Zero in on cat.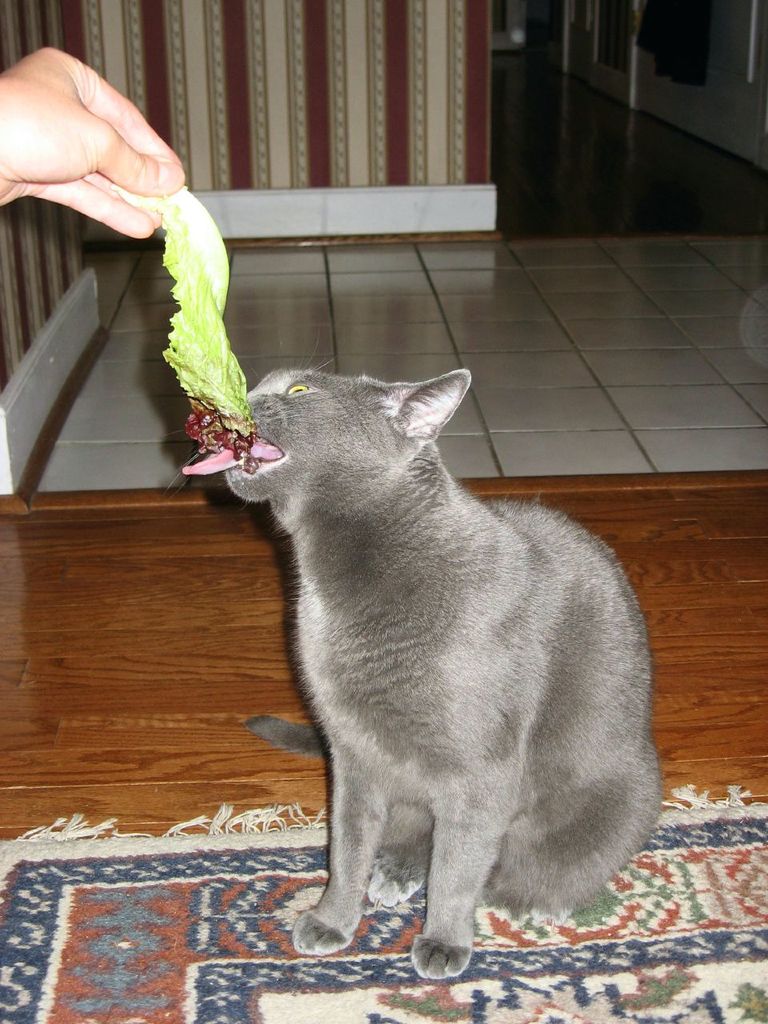
Zeroed in: [165, 332, 663, 982].
